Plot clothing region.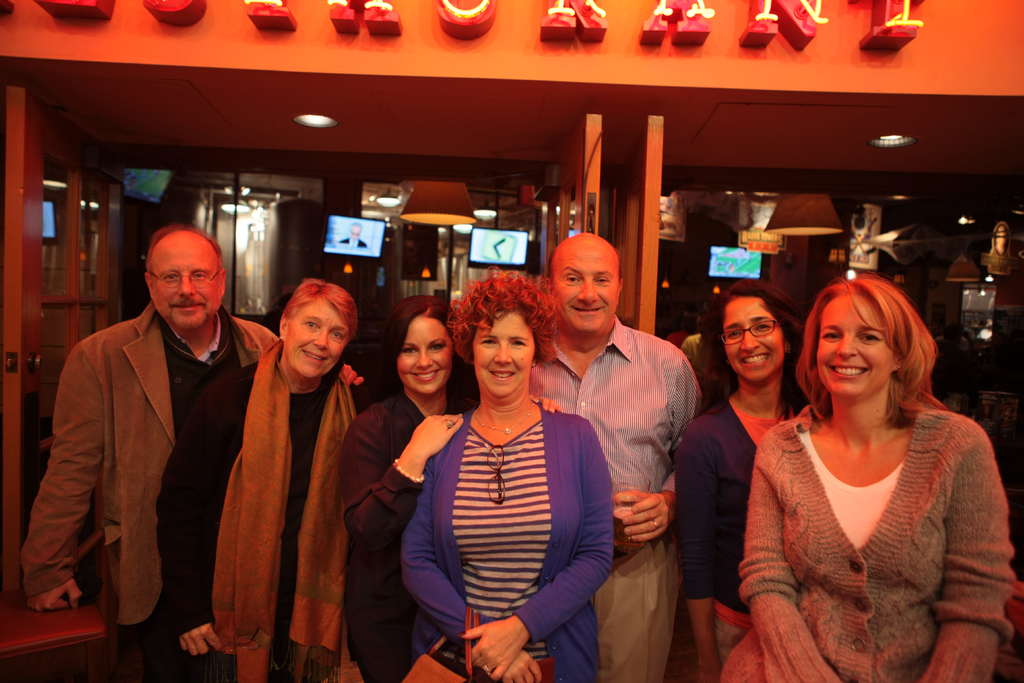
Plotted at rect(342, 395, 473, 678).
